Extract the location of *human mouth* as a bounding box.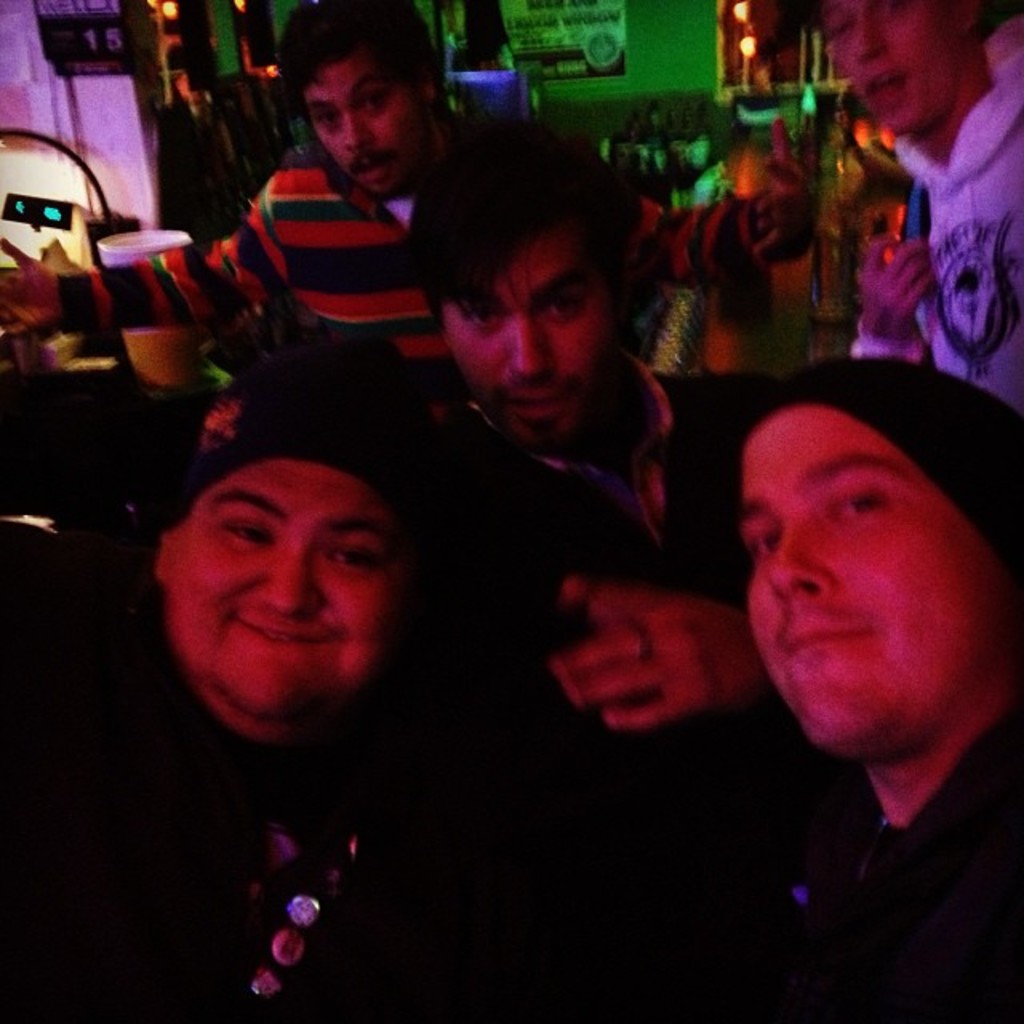
Rect(506, 387, 573, 426).
